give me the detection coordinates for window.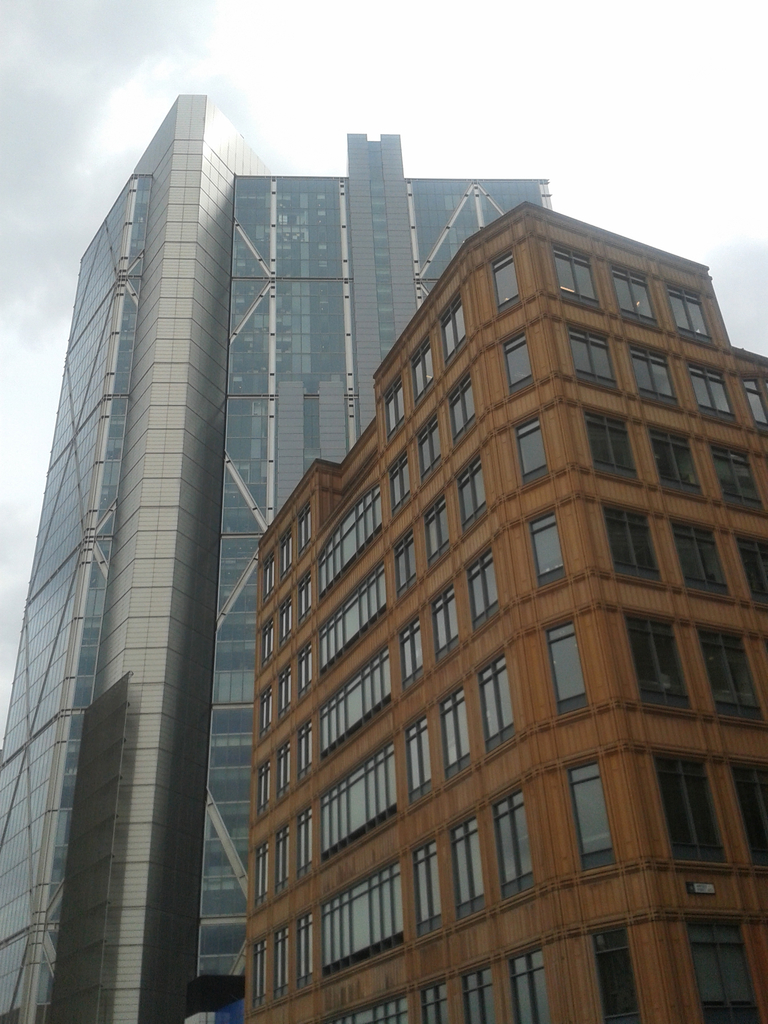
<region>534, 514, 569, 591</region>.
